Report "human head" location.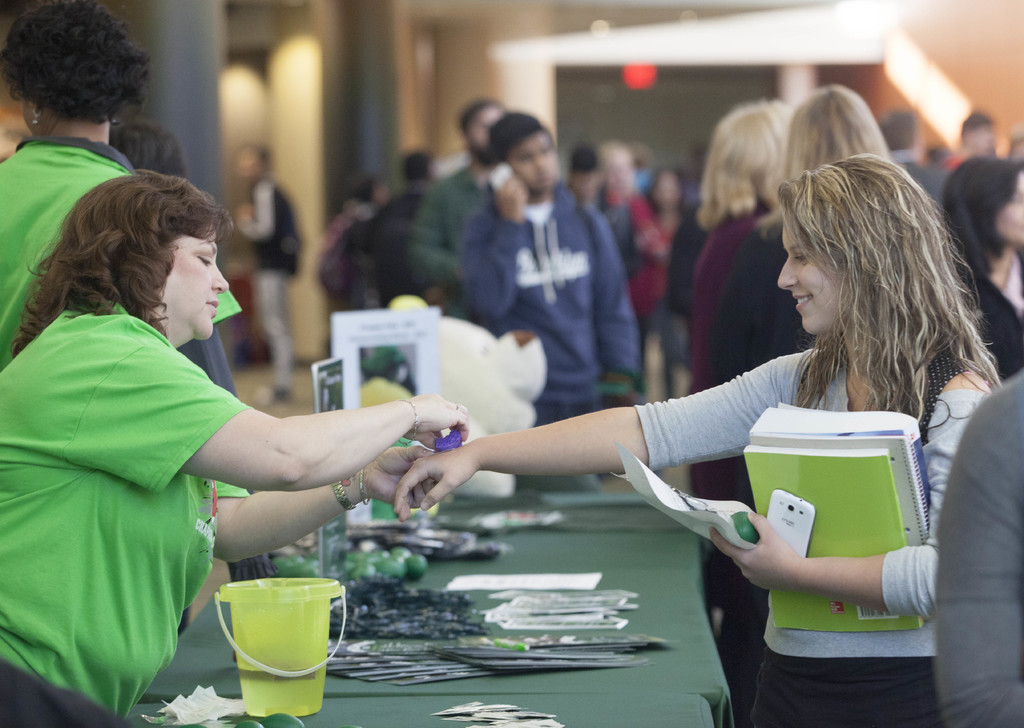
Report: <region>771, 145, 965, 382</region>.
